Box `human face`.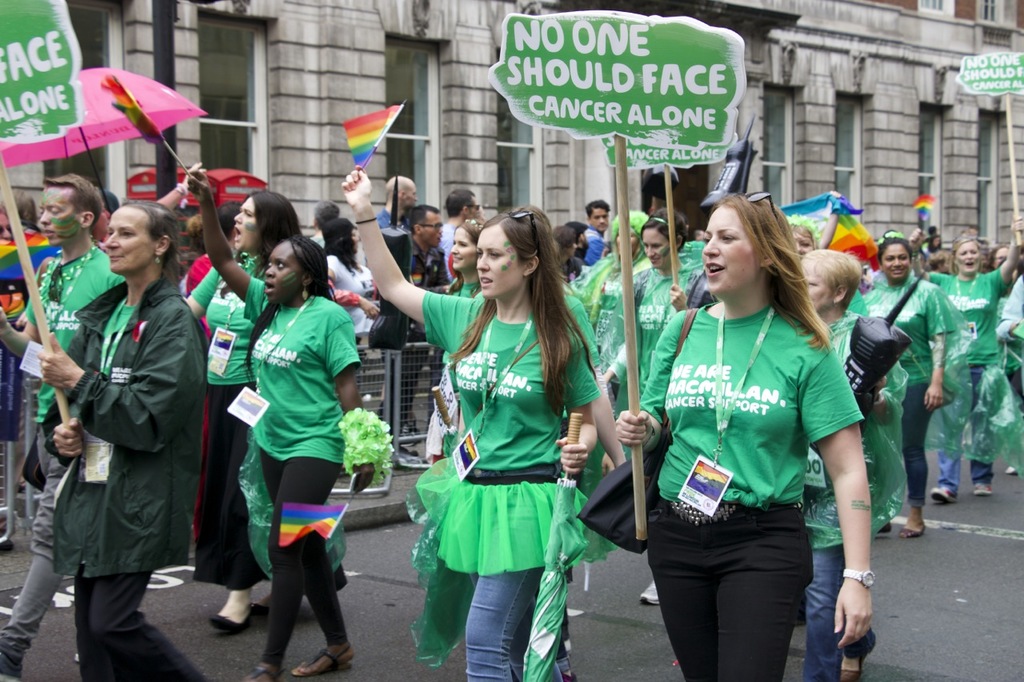
(261,239,308,297).
